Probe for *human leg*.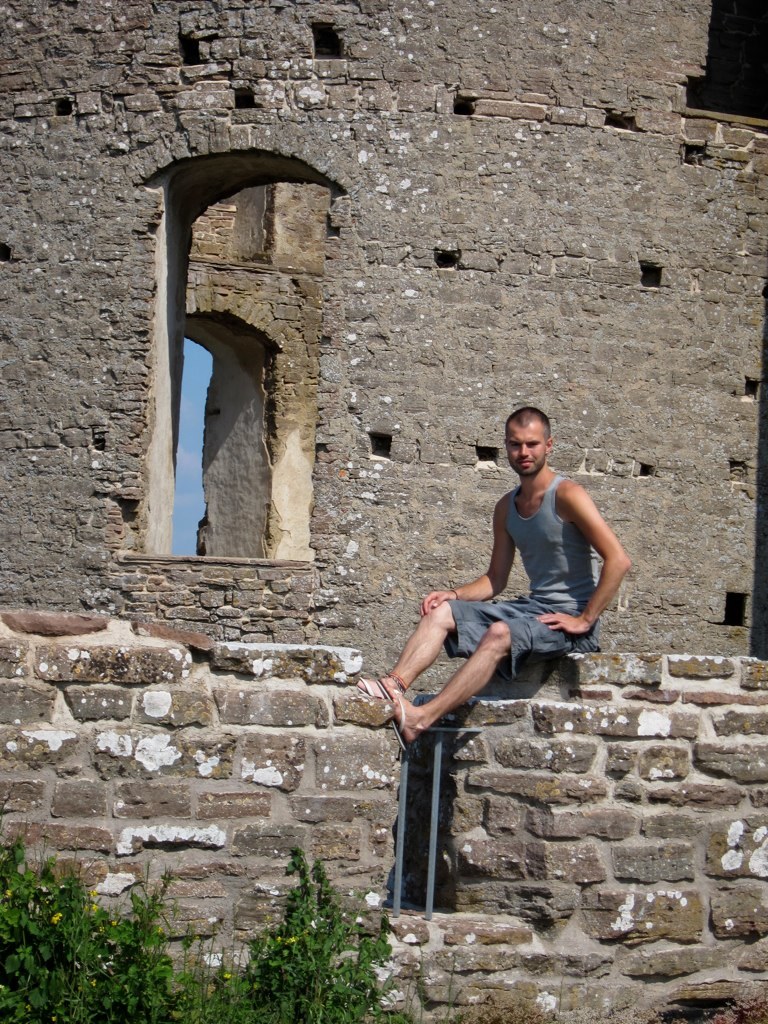
Probe result: 366 595 523 696.
